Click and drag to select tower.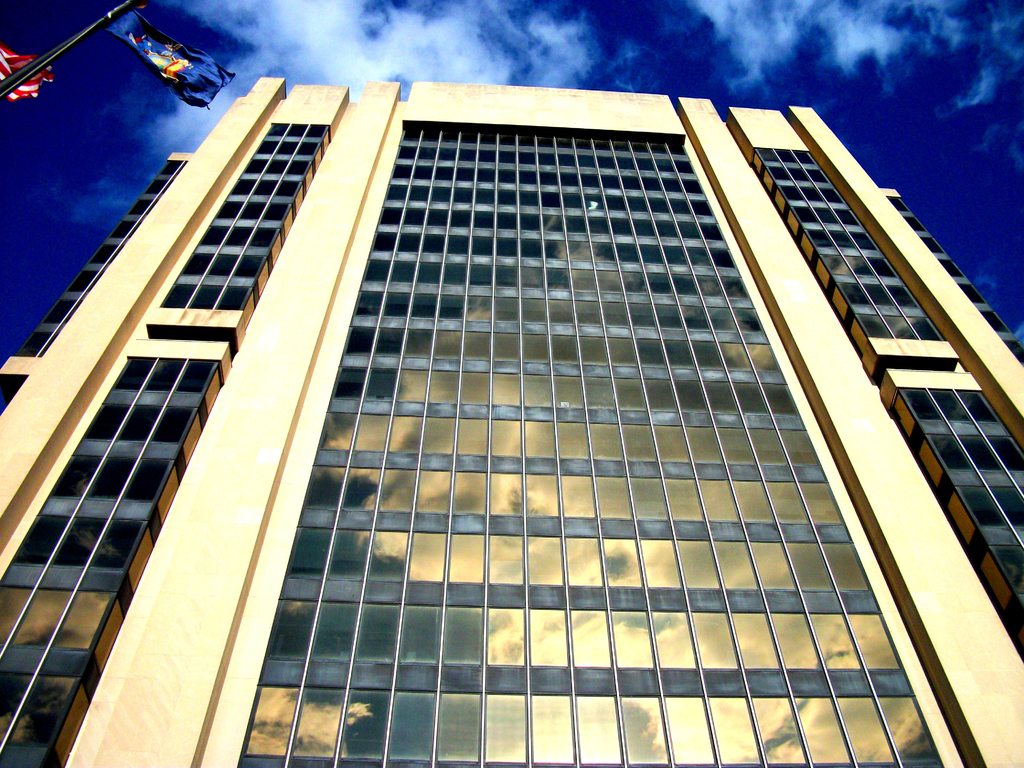
Selection: l=0, t=80, r=1023, b=767.
